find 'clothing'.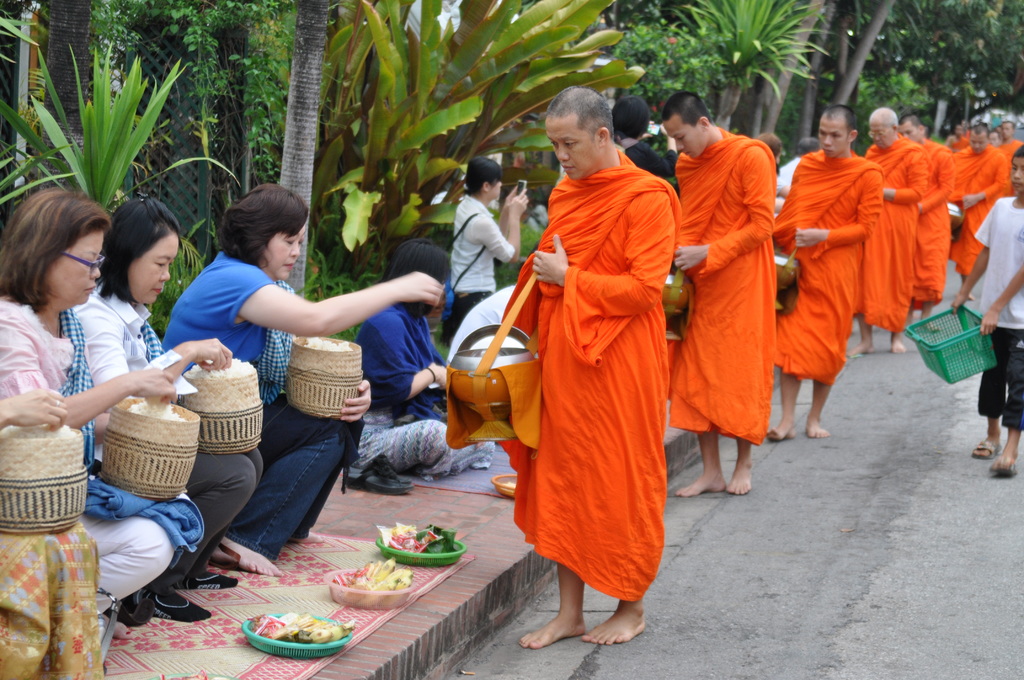
detection(909, 140, 950, 298).
